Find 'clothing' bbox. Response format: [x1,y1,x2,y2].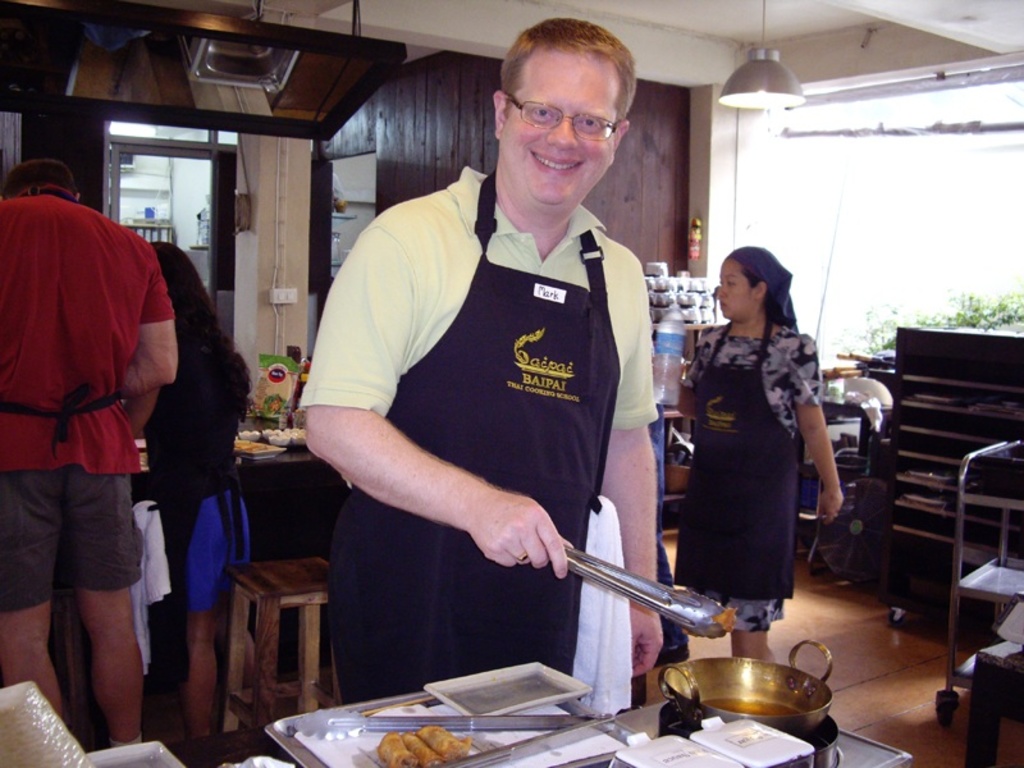
[0,186,170,613].
